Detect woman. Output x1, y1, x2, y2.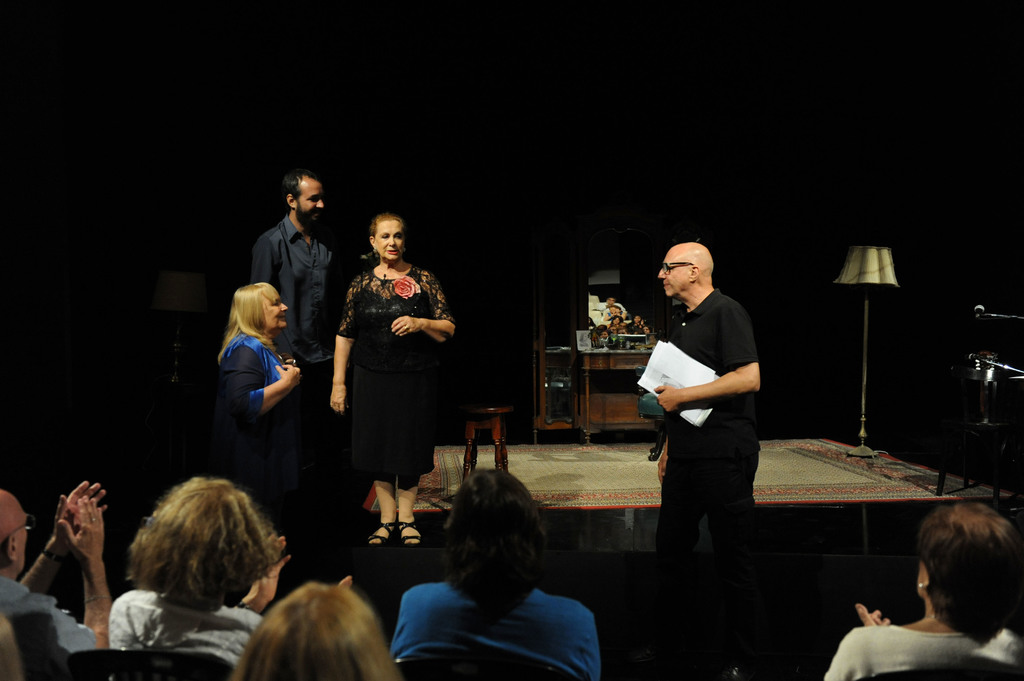
615, 324, 632, 337.
